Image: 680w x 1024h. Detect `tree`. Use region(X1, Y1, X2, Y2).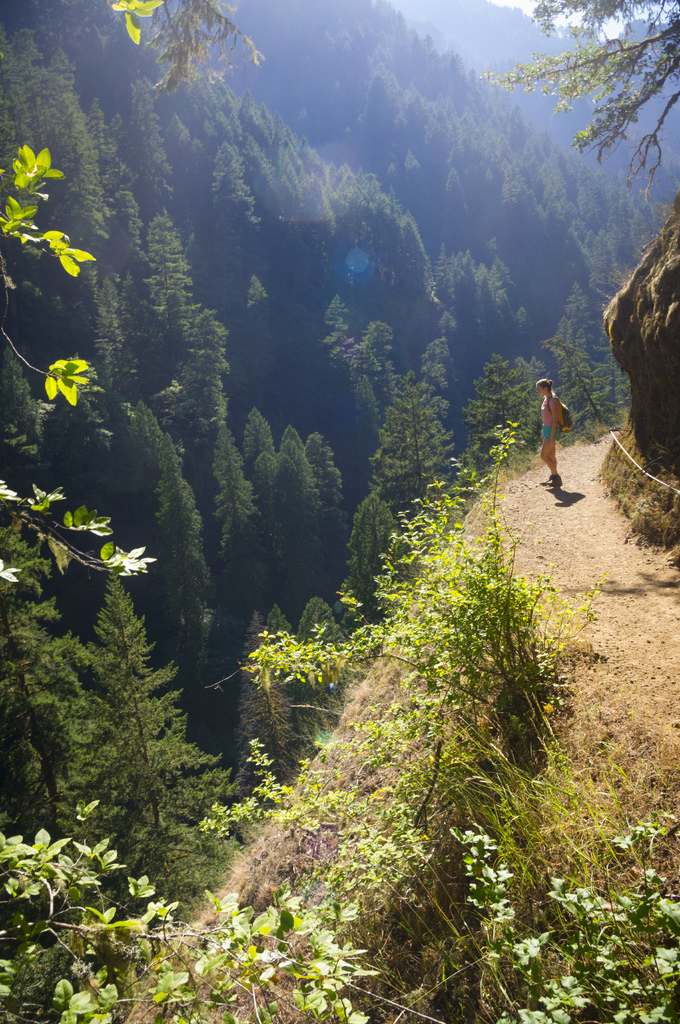
region(418, 334, 462, 388).
